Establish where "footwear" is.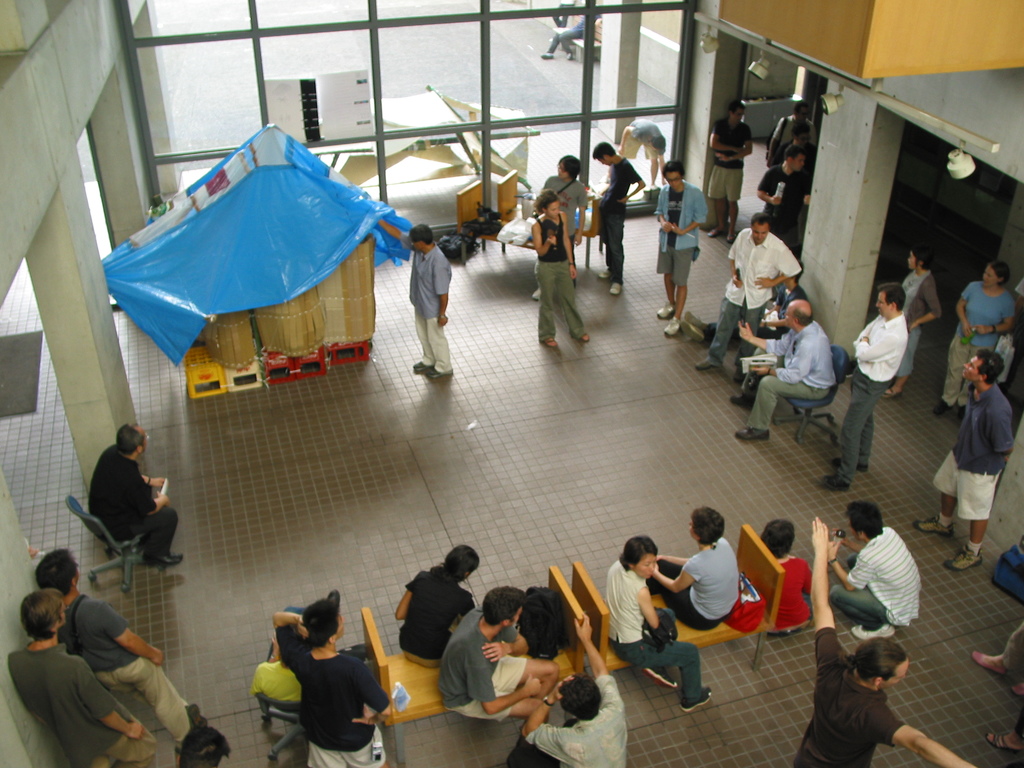
Established at Rect(545, 337, 555, 347).
